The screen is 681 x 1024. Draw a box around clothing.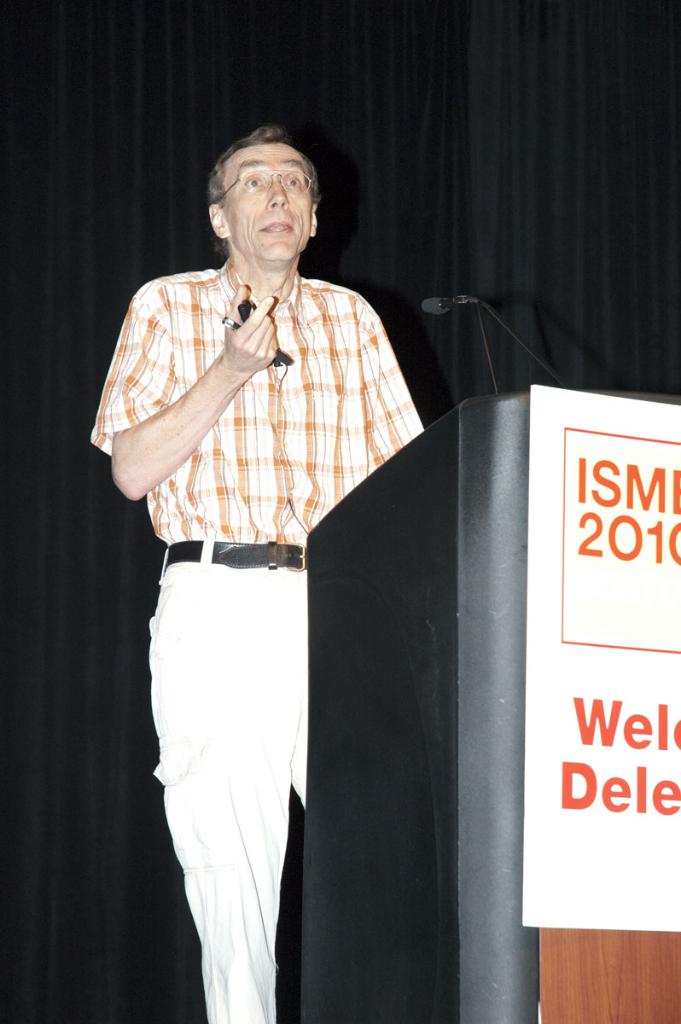
91,271,421,1023.
